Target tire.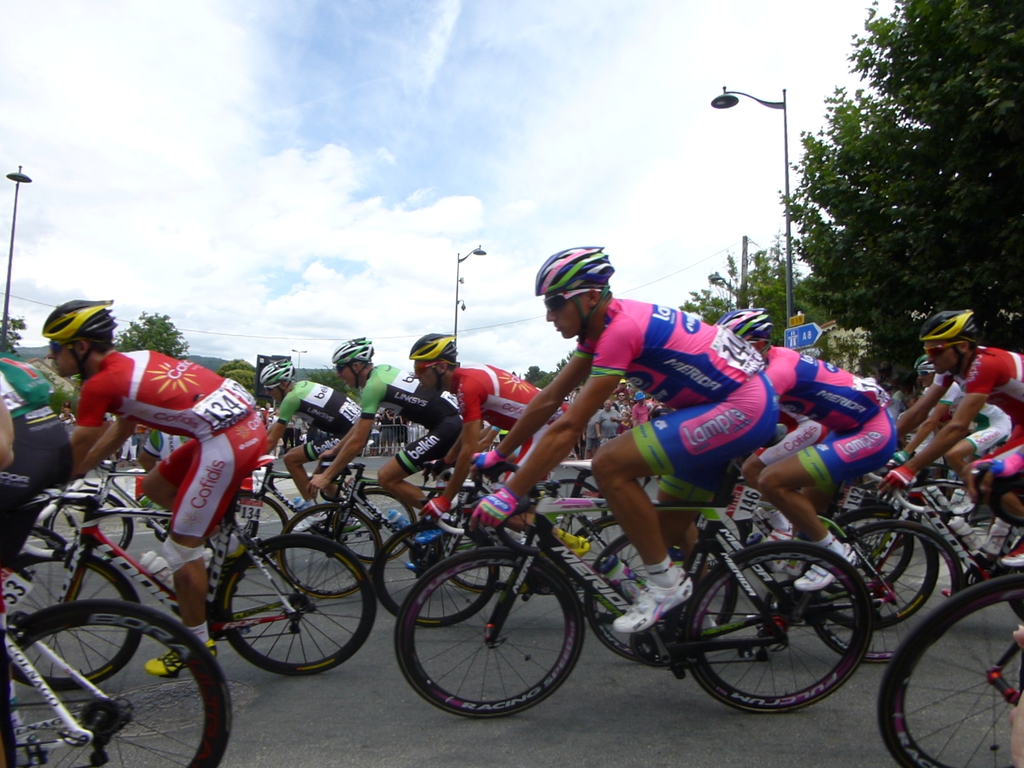
Target region: box=[221, 532, 378, 679].
